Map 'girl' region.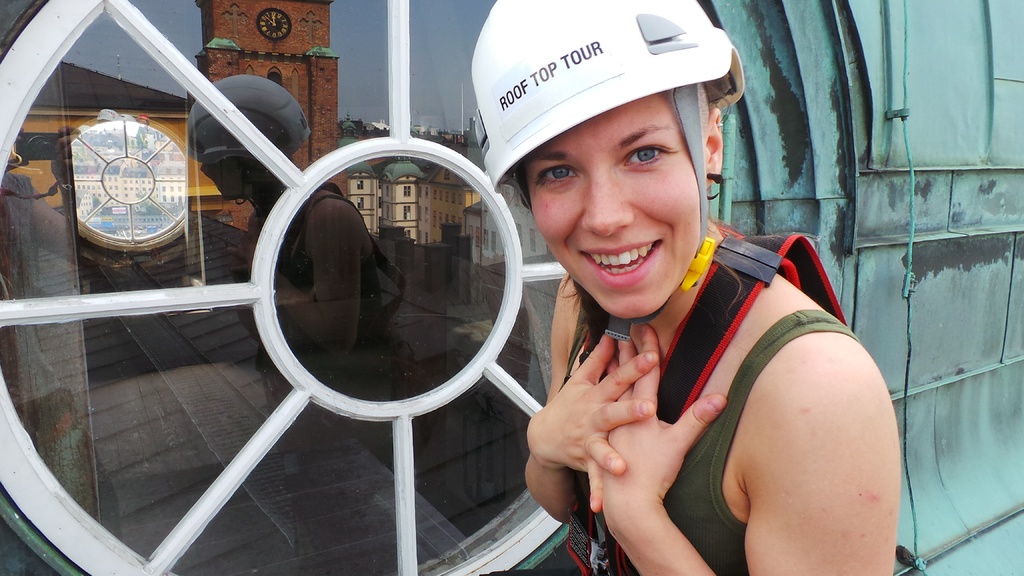
Mapped to (left=472, top=0, right=901, bottom=575).
